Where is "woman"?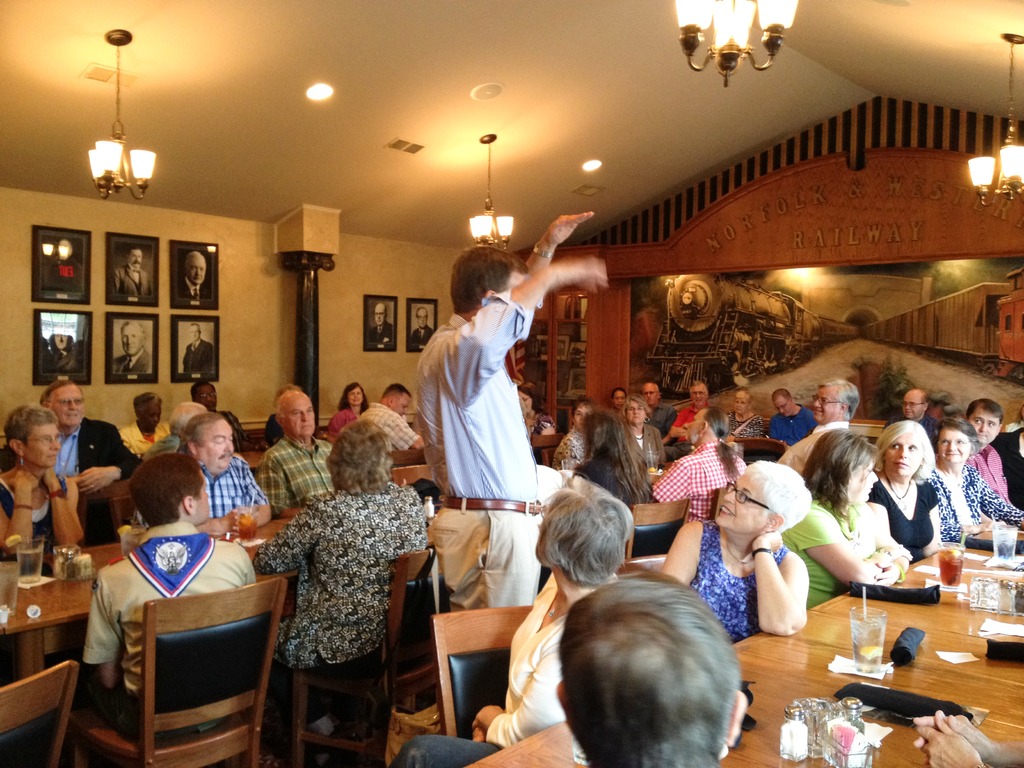
[x1=614, y1=396, x2=666, y2=471].
